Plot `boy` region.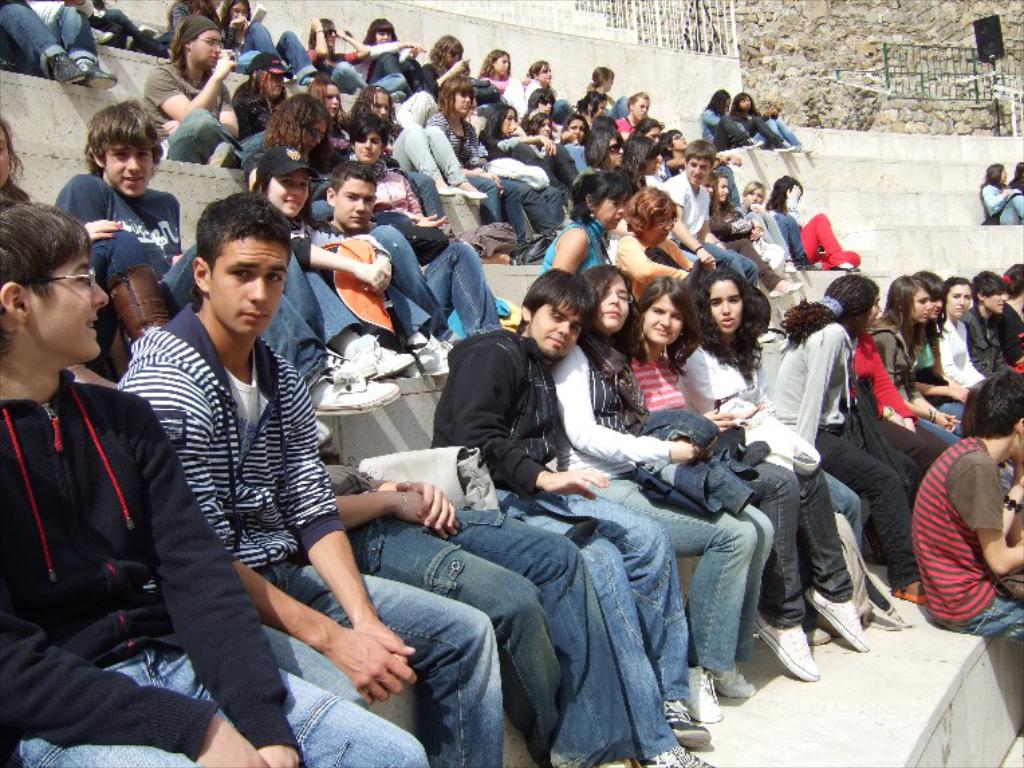
Plotted at crop(147, 12, 271, 164).
